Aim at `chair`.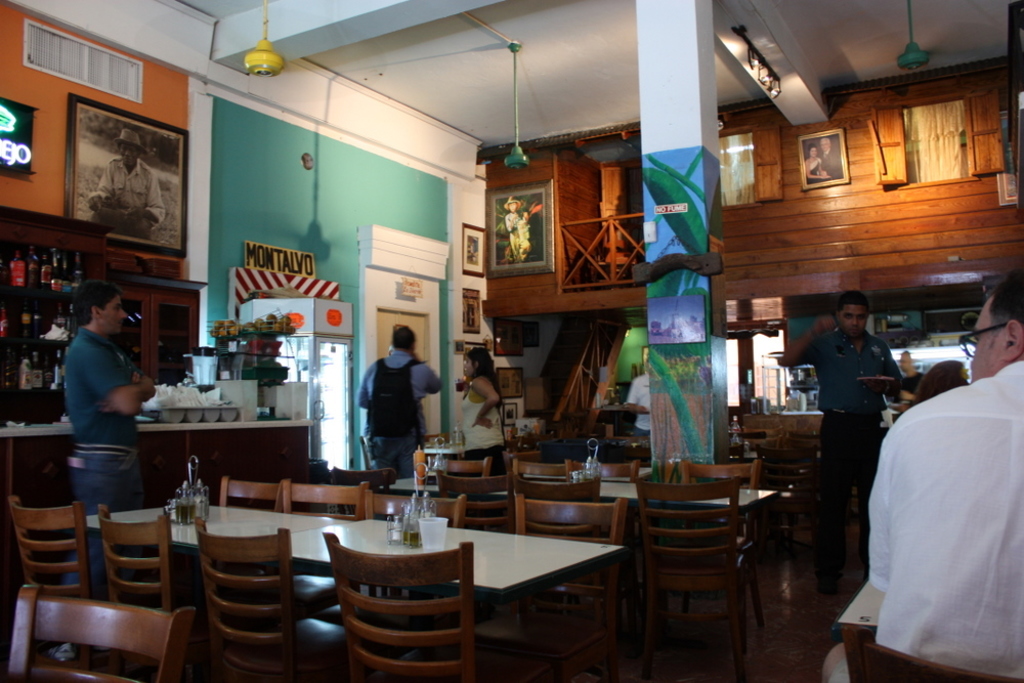
Aimed at rect(0, 580, 203, 682).
